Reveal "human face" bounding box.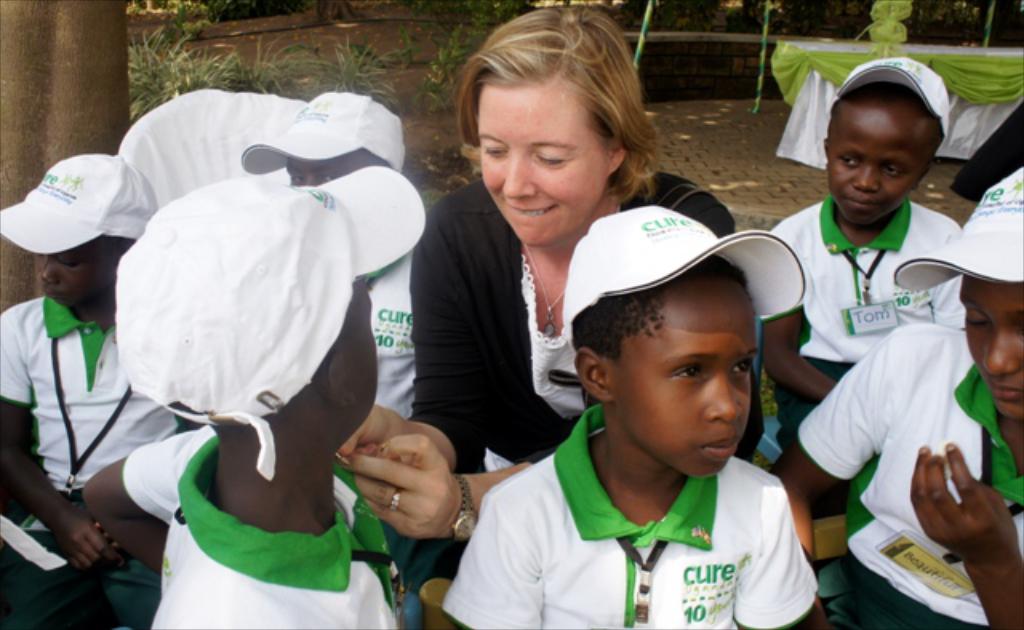
Revealed: l=330, t=275, r=381, b=430.
